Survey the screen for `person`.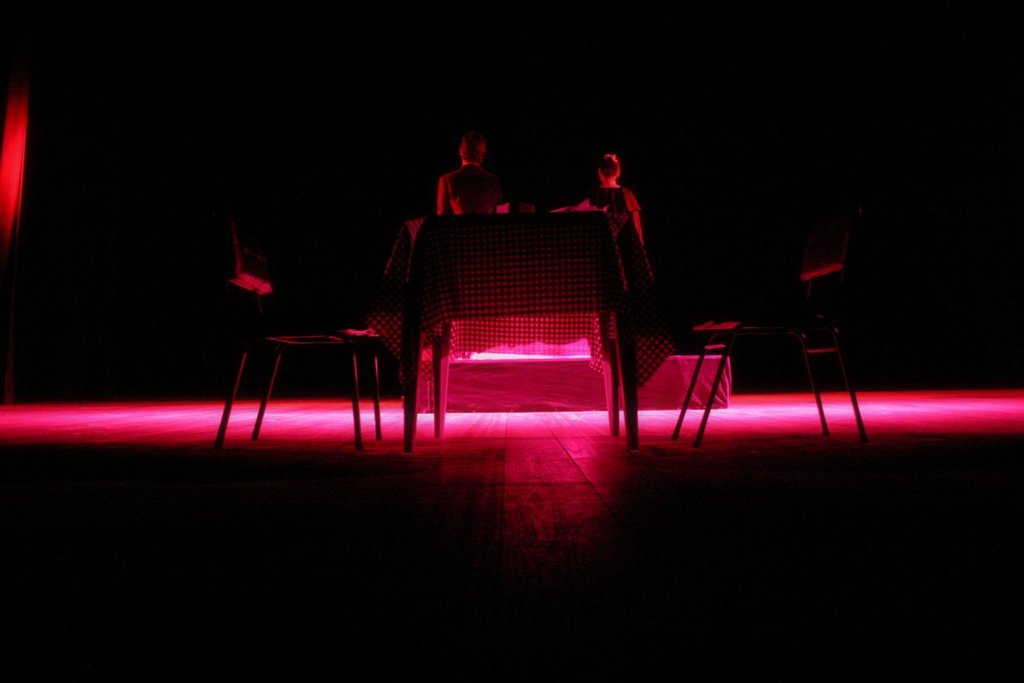
Survey found: box=[584, 150, 643, 240].
